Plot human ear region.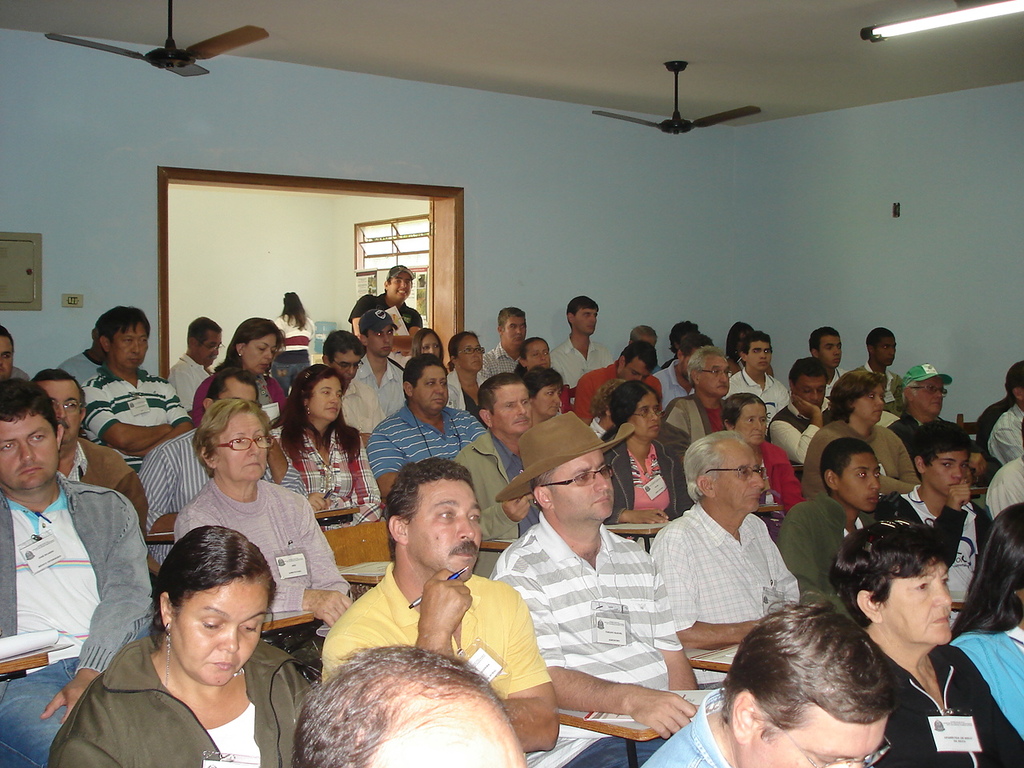
Plotted at rect(730, 690, 758, 742).
